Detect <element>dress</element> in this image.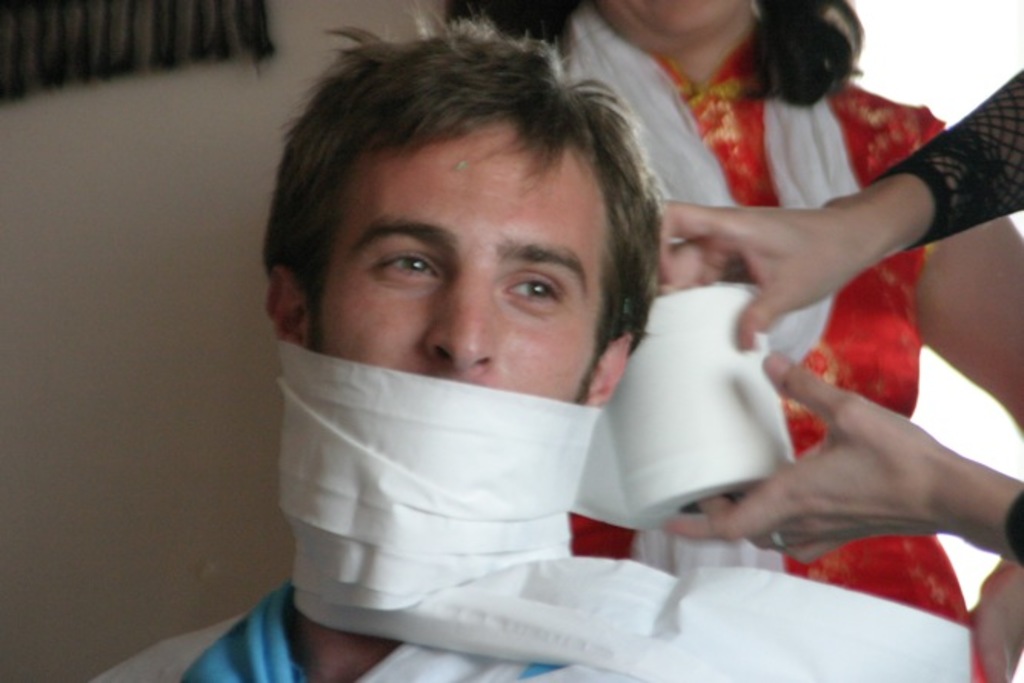
Detection: (569, 15, 987, 681).
